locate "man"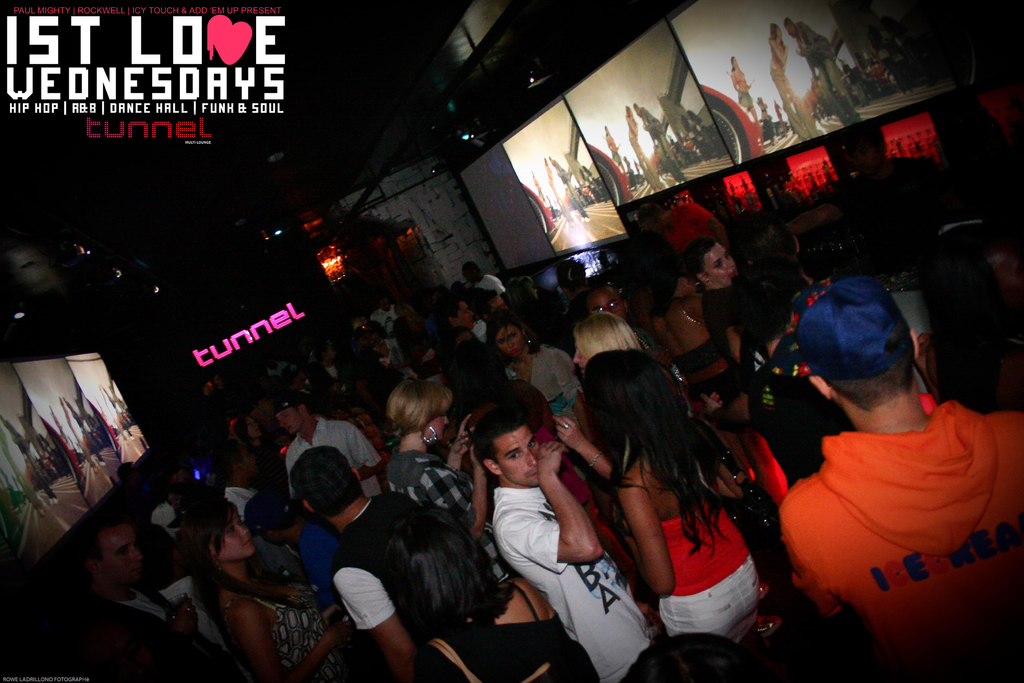
region(280, 387, 388, 506)
